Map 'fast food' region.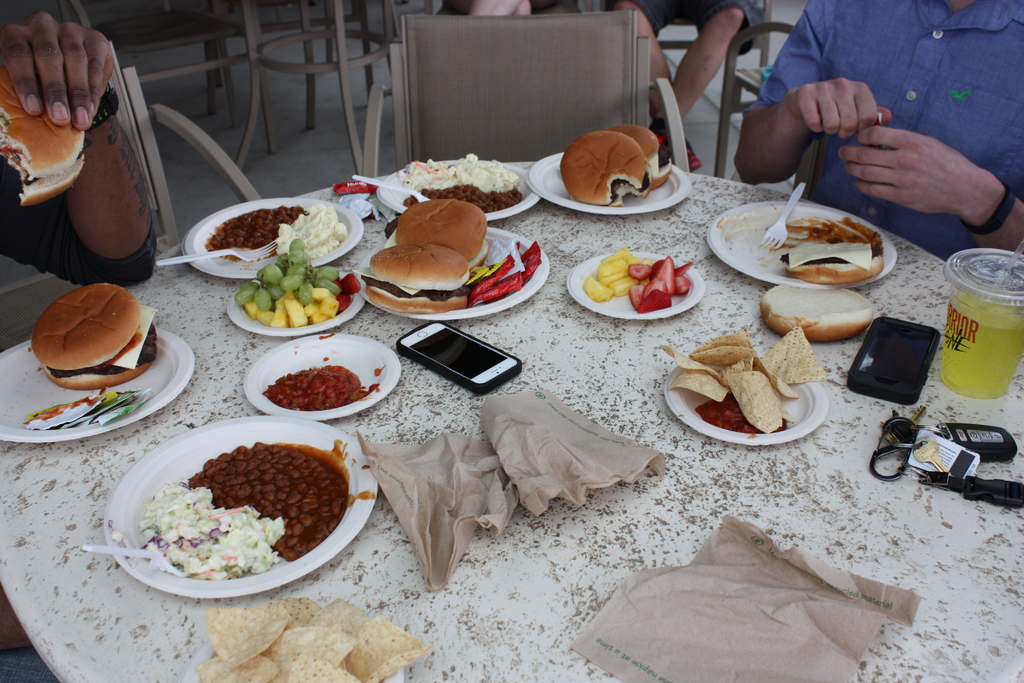
Mapped to [left=263, top=268, right=282, bottom=283].
